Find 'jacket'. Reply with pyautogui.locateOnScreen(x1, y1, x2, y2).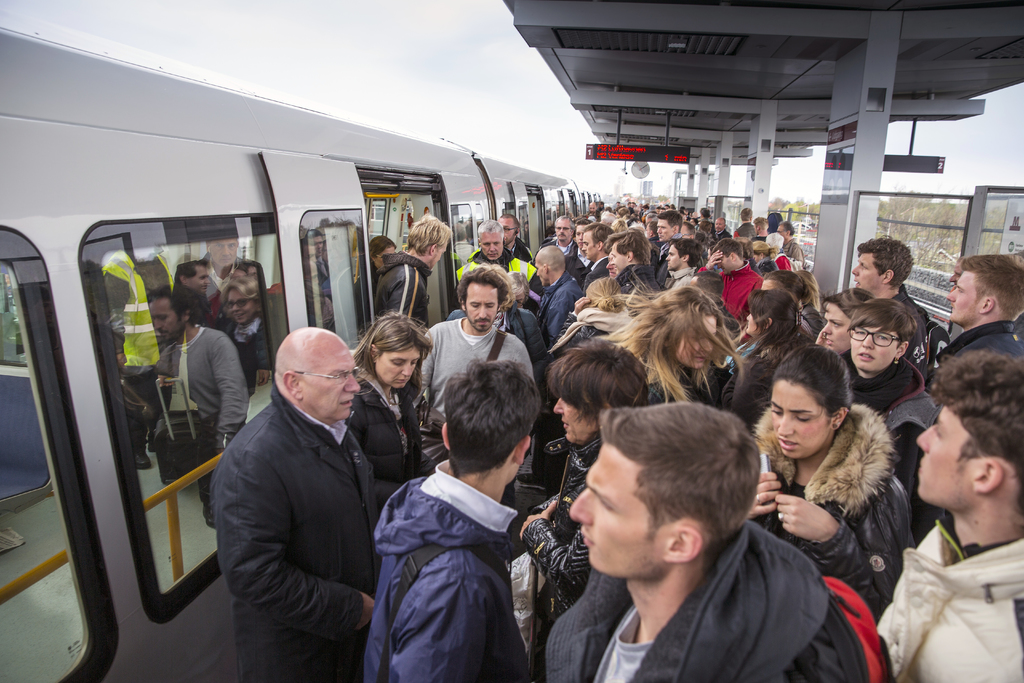
pyautogui.locateOnScreen(361, 437, 543, 671).
